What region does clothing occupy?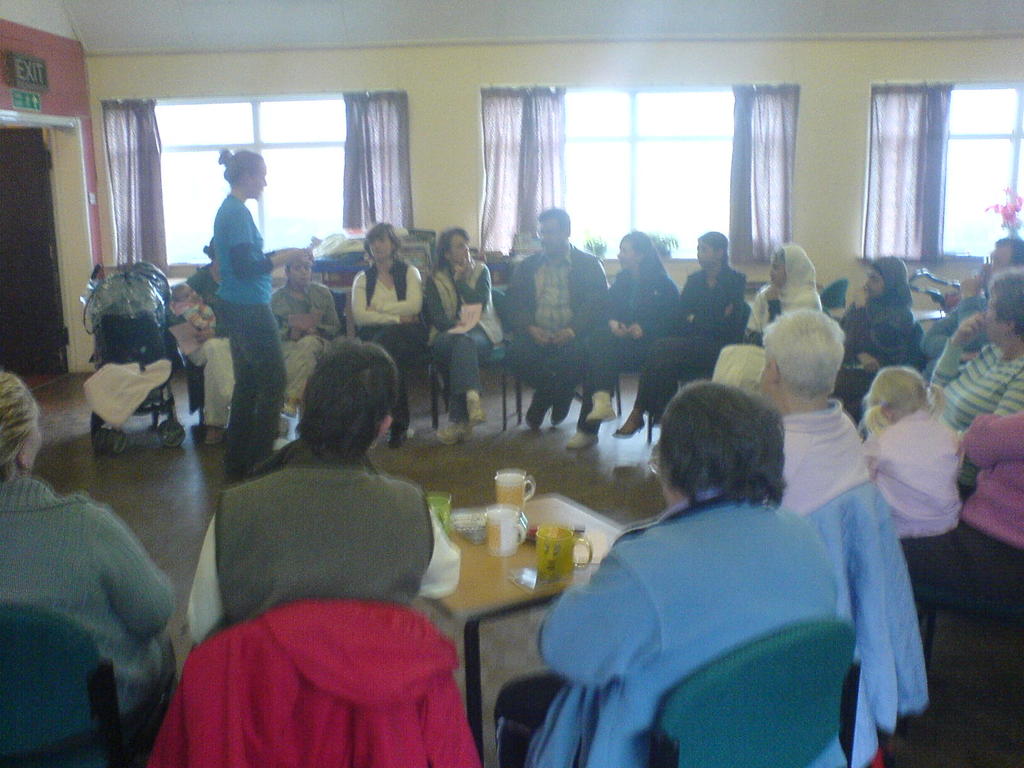
Rect(929, 335, 1023, 484).
